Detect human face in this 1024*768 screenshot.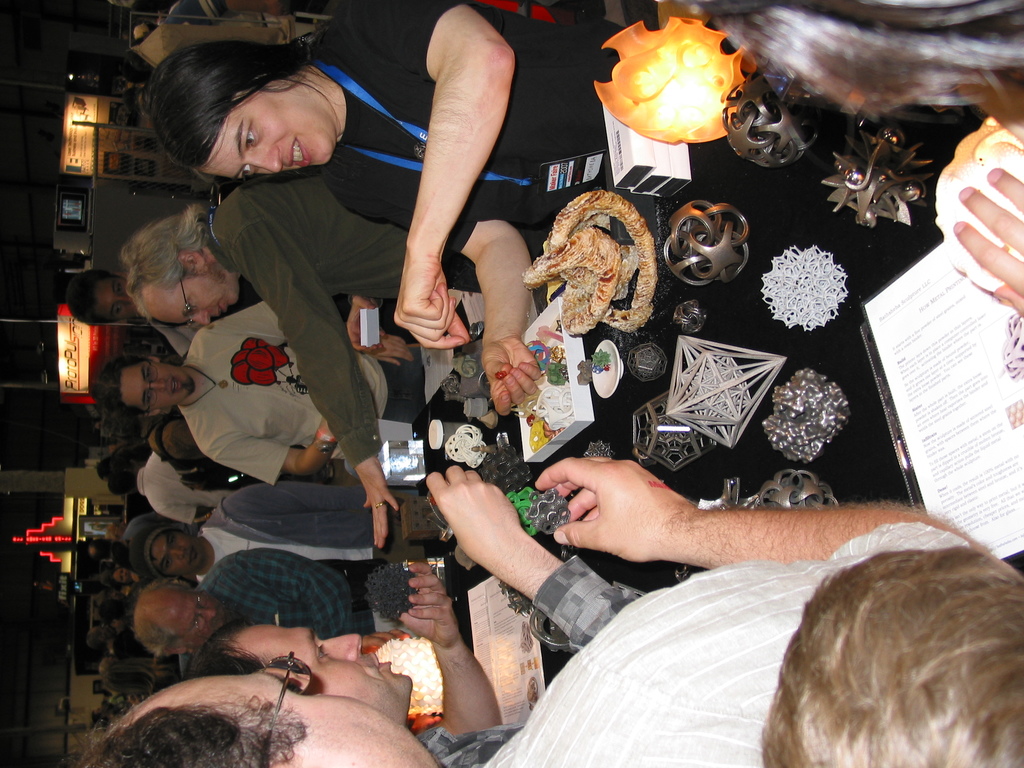
Detection: (118,363,195,412).
